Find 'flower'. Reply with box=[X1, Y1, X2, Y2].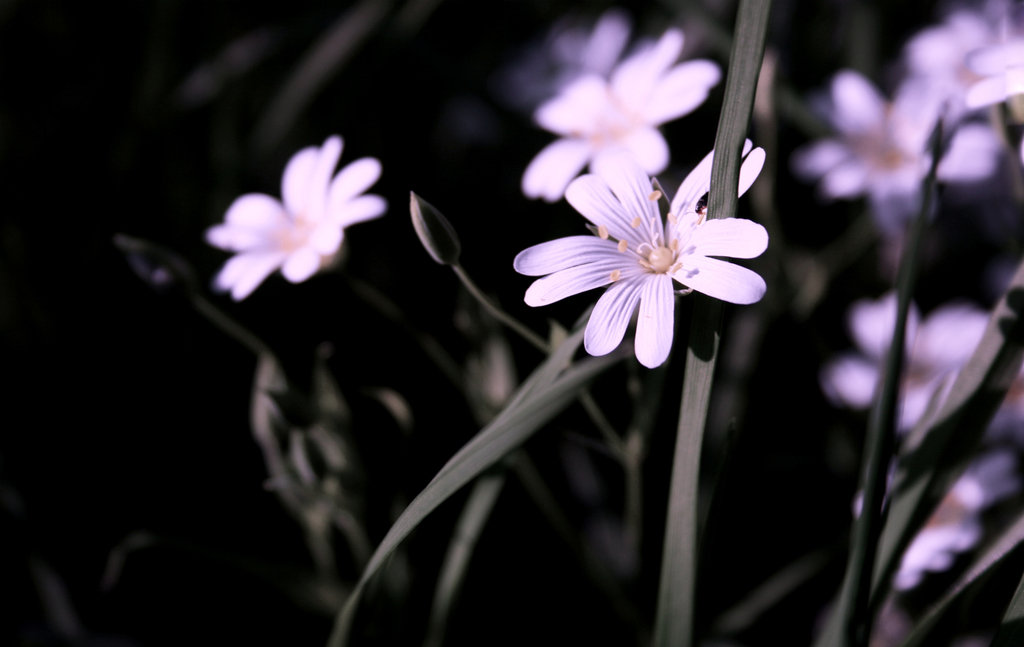
box=[808, 72, 956, 215].
